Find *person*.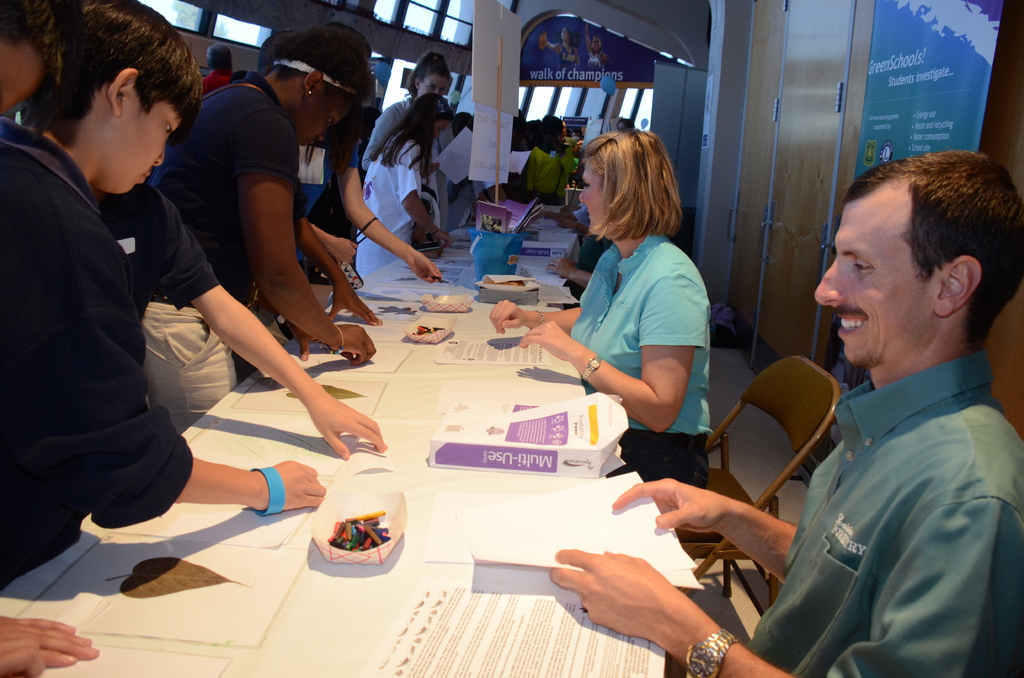
<box>552,152,1023,677</box>.
